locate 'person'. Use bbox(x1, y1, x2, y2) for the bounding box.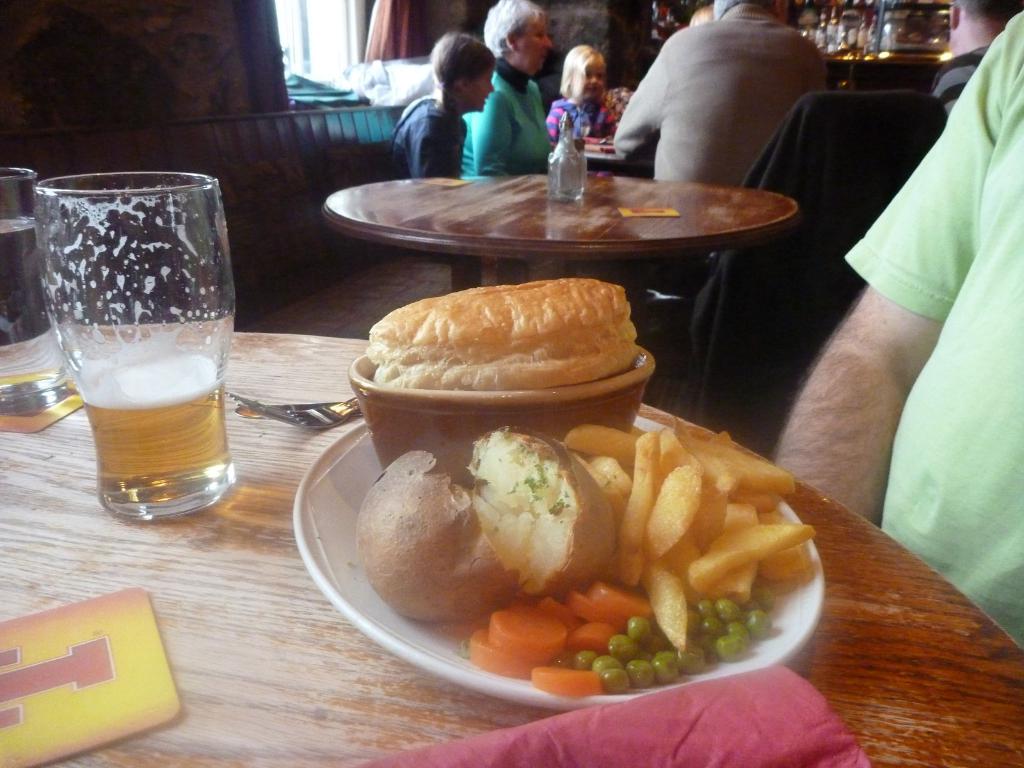
bbox(462, 1, 547, 173).
